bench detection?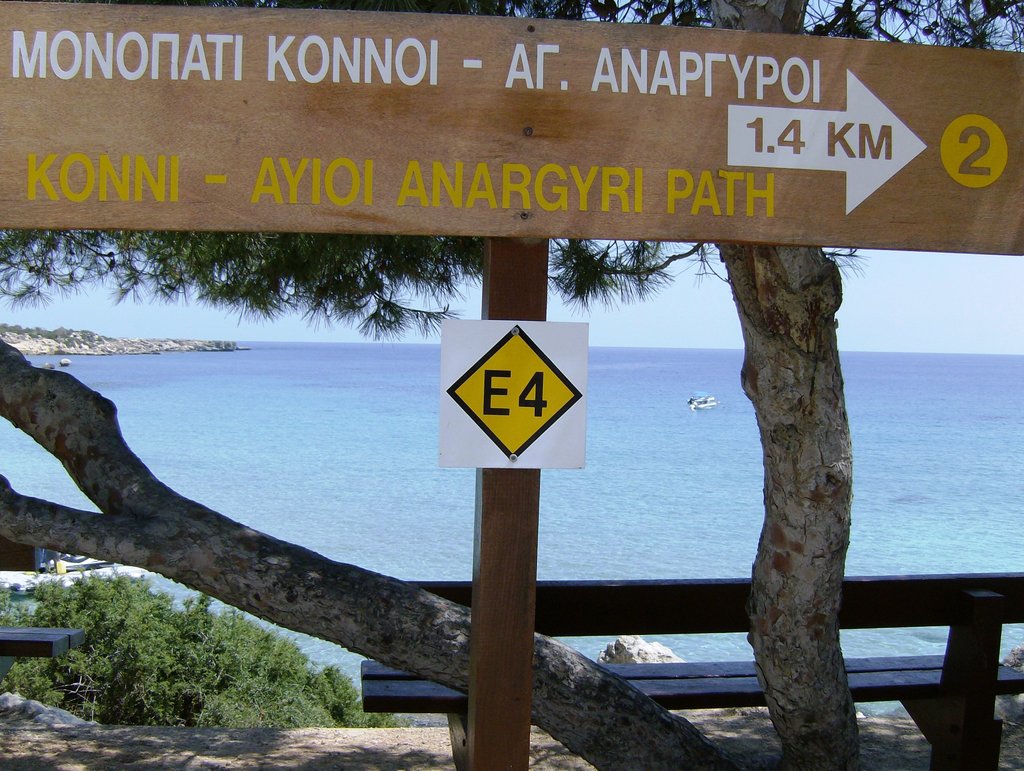
<box>0,627,84,686</box>
